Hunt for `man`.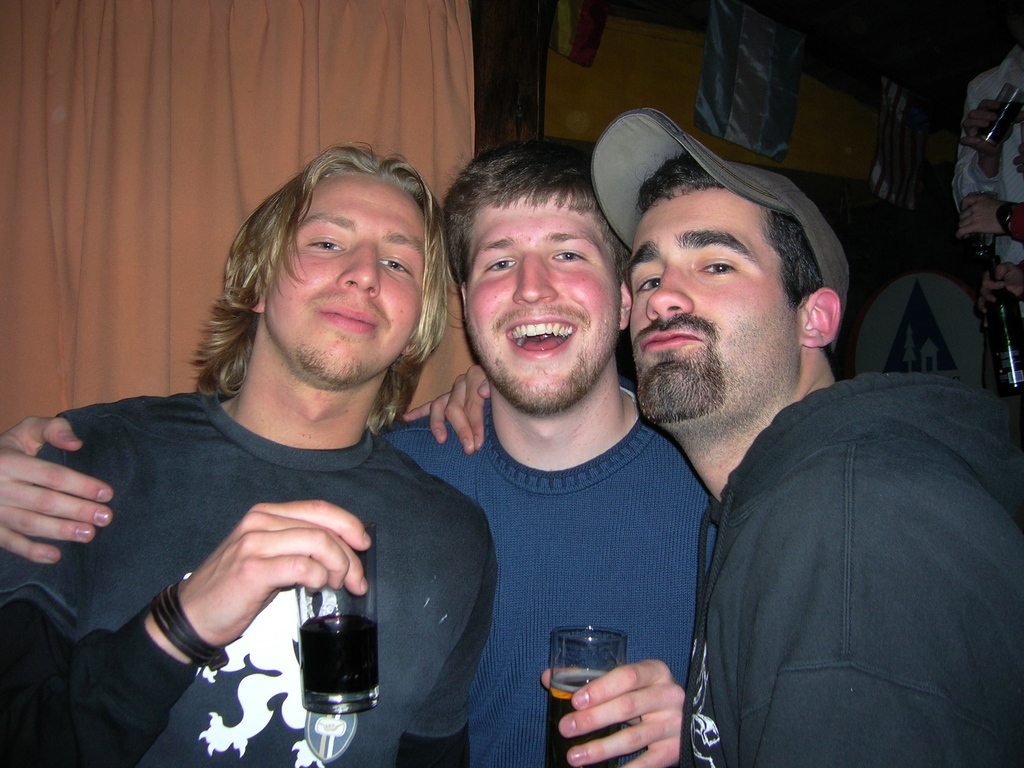
Hunted down at crop(0, 145, 710, 767).
